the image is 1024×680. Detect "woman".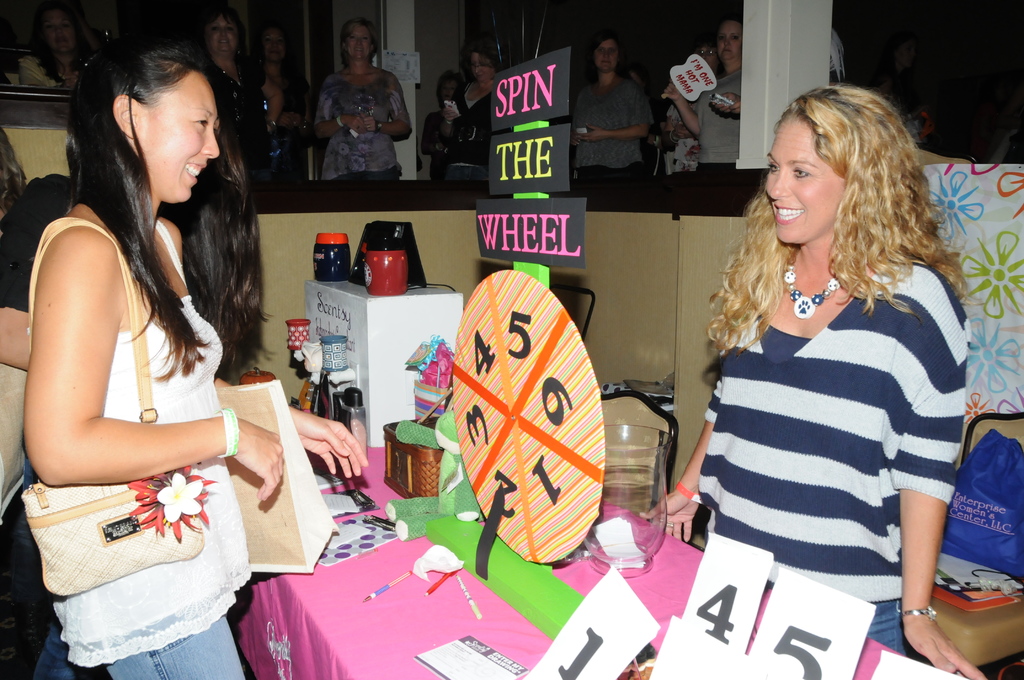
Detection: <region>661, 15, 749, 173</region>.
